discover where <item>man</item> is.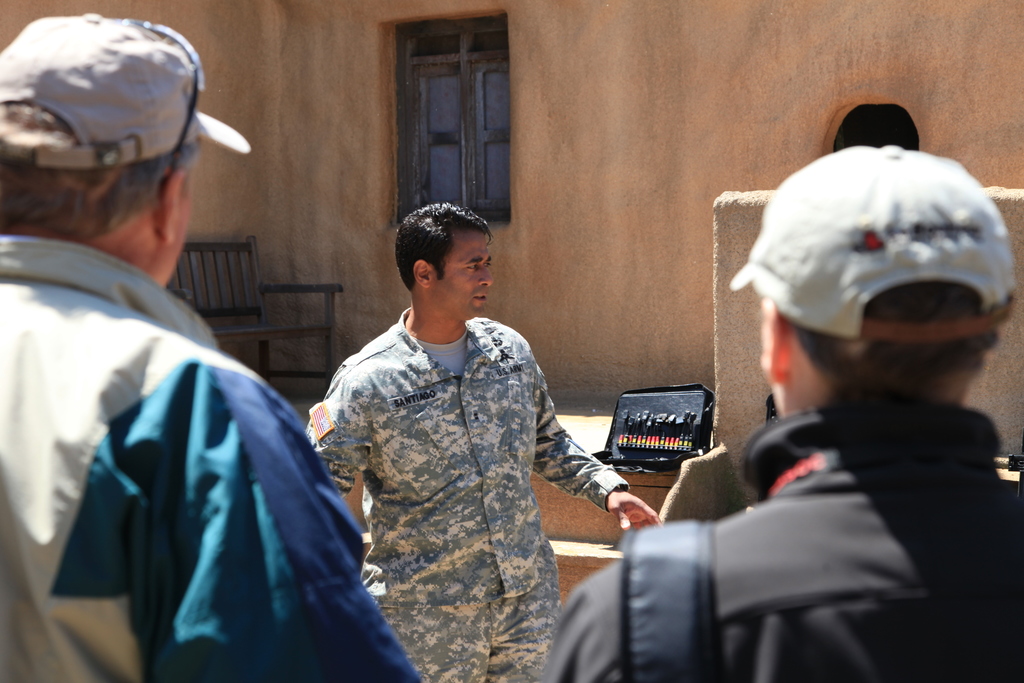
Discovered at rect(0, 10, 422, 682).
